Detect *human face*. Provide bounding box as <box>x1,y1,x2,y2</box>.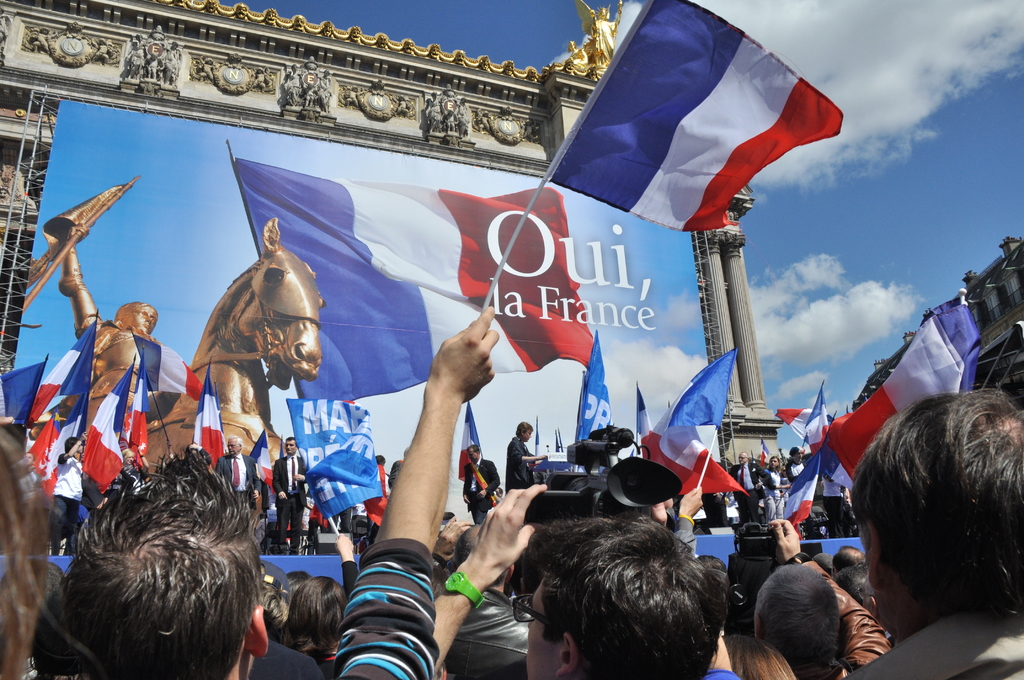
<box>524,571,557,679</box>.
